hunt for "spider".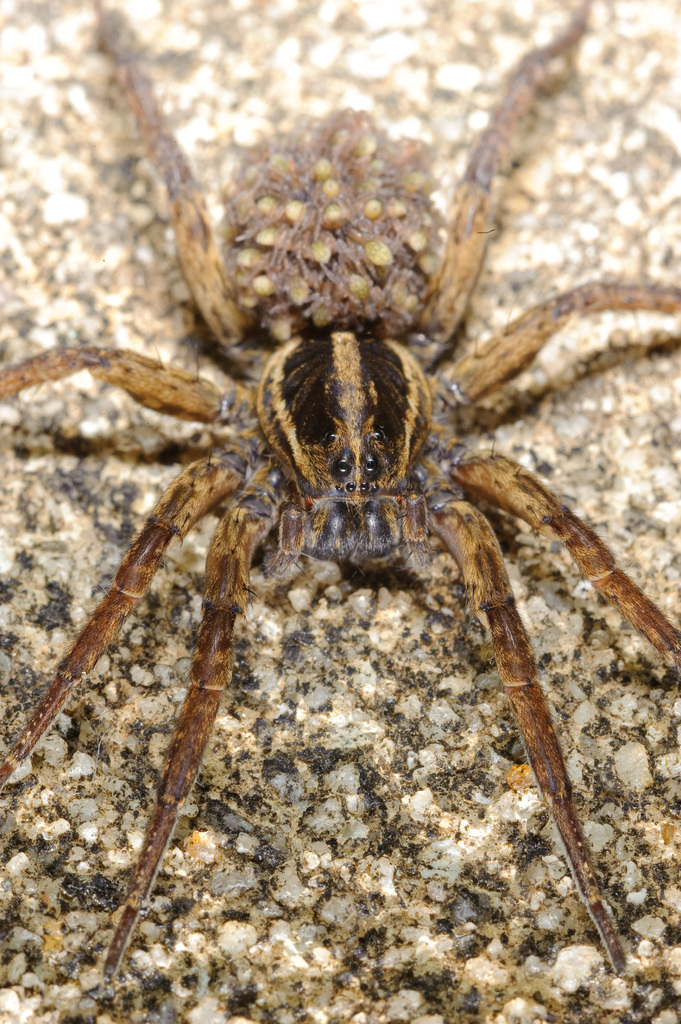
Hunted down at {"left": 0, "top": 0, "right": 680, "bottom": 984}.
